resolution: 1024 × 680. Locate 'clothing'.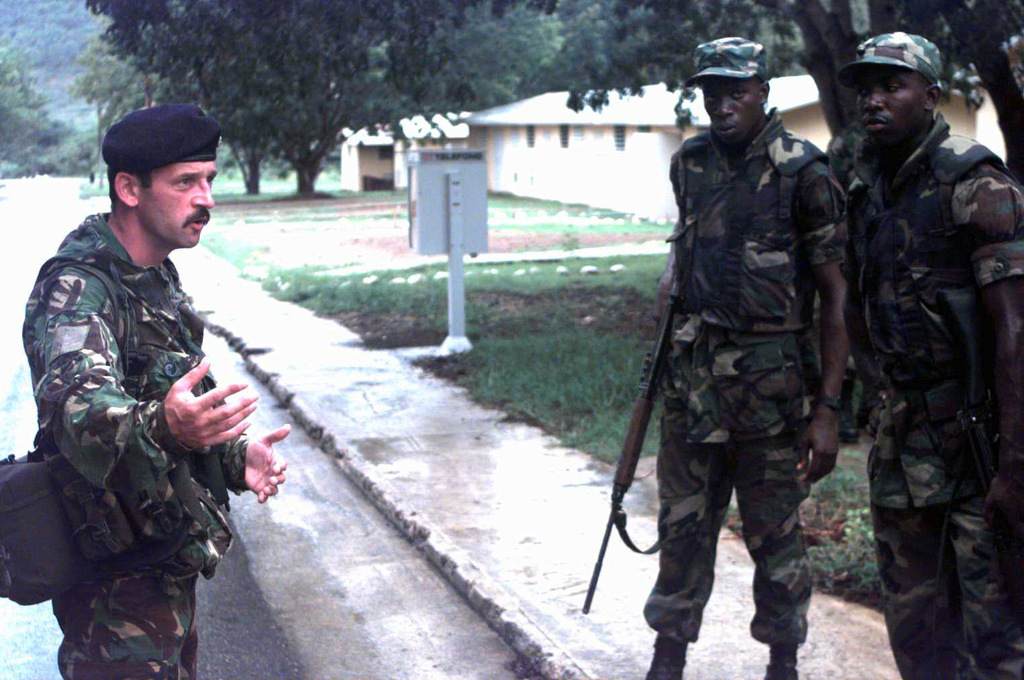
BBox(15, 158, 260, 646).
